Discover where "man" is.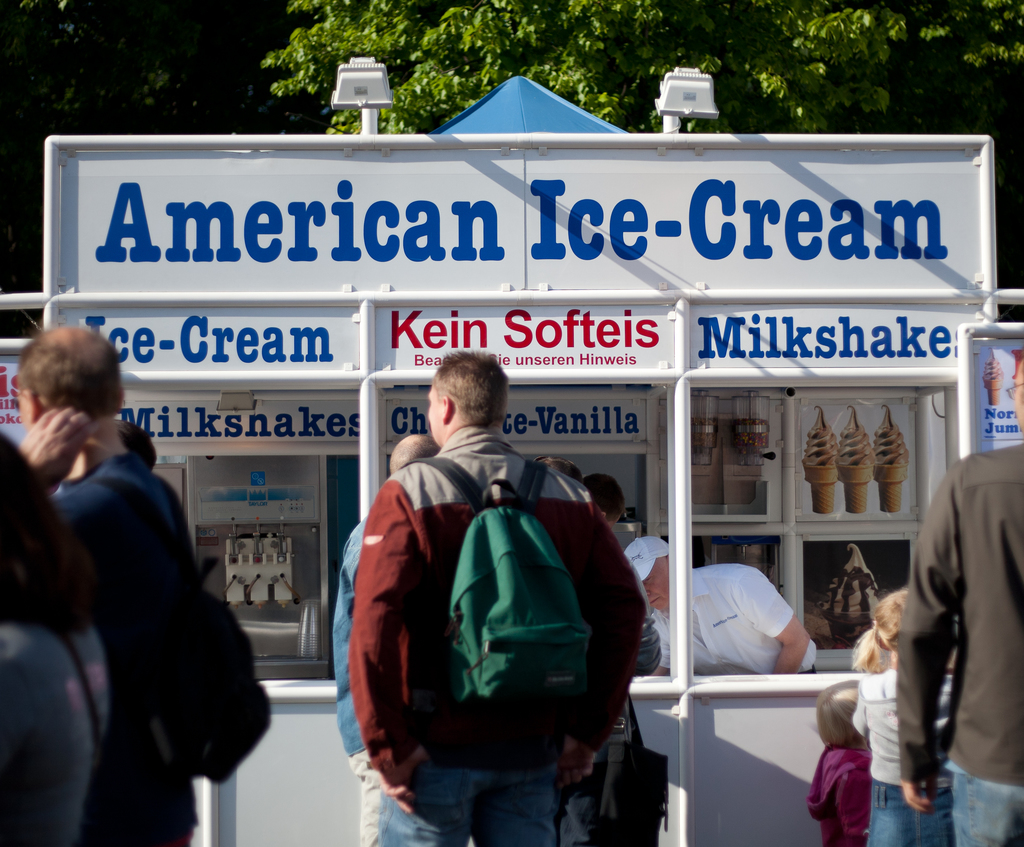
Discovered at rect(354, 355, 649, 846).
